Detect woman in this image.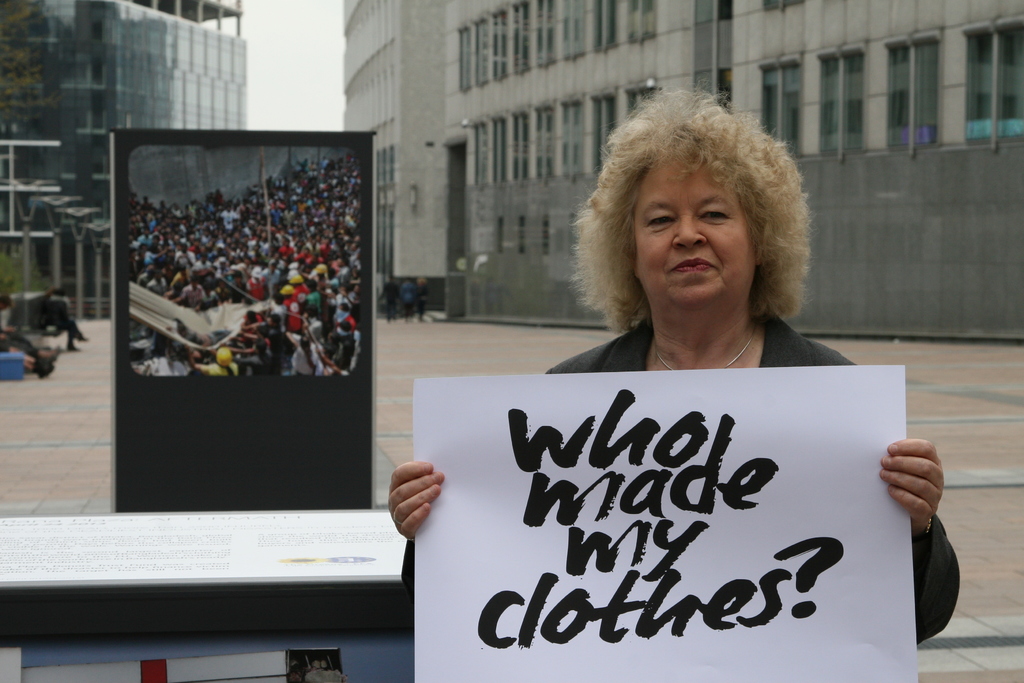
Detection: [356, 142, 936, 657].
